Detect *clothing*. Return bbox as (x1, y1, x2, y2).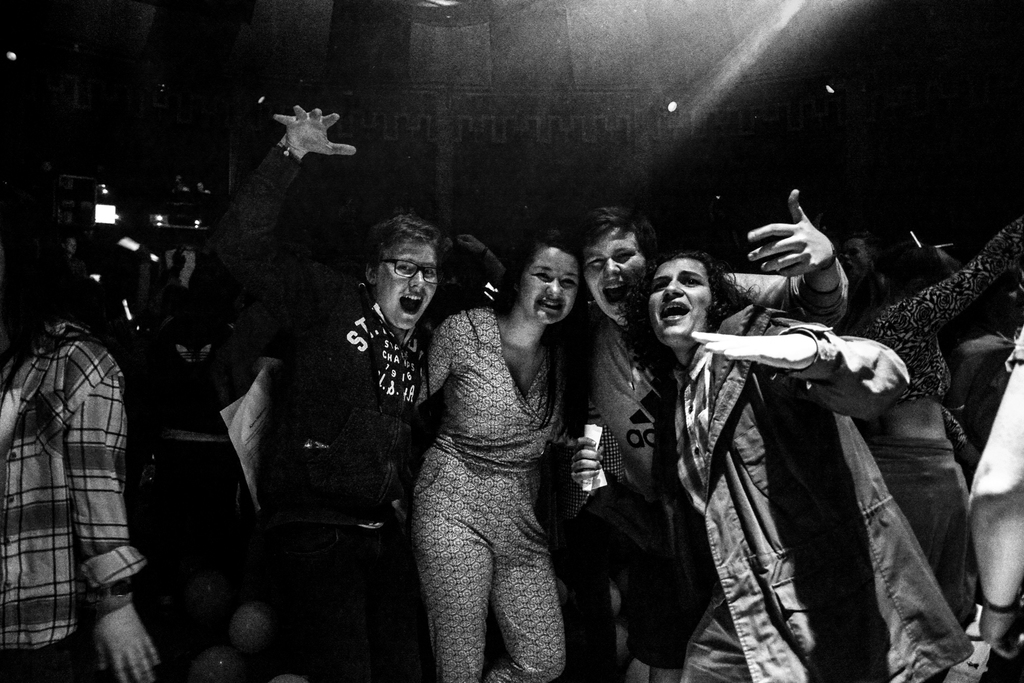
(851, 212, 1023, 443).
